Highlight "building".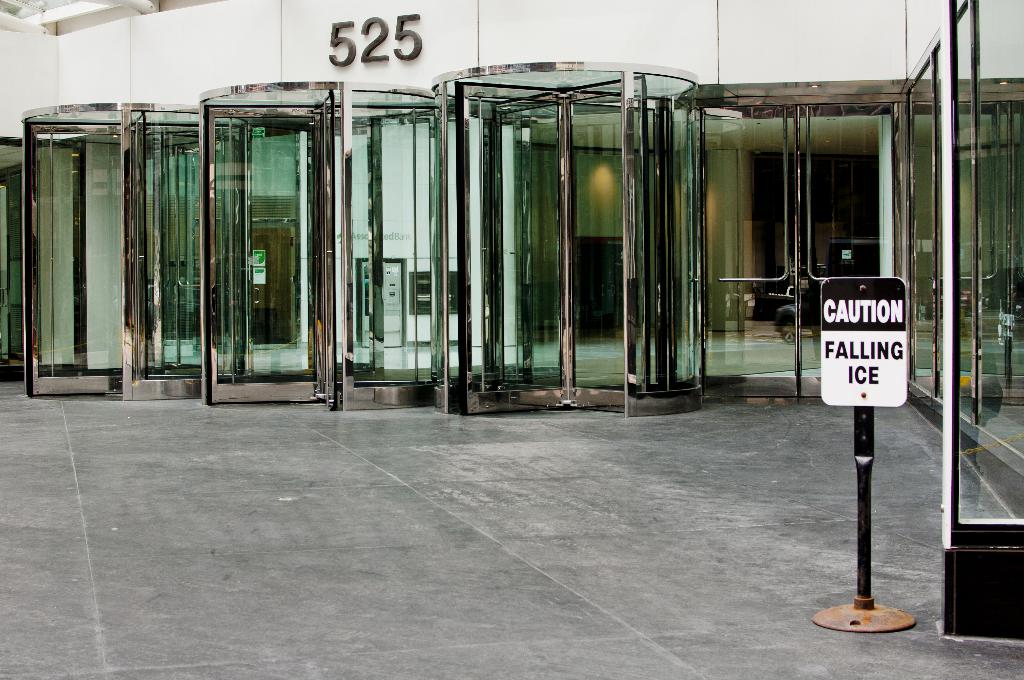
Highlighted region: [left=0, top=0, right=1023, bottom=679].
